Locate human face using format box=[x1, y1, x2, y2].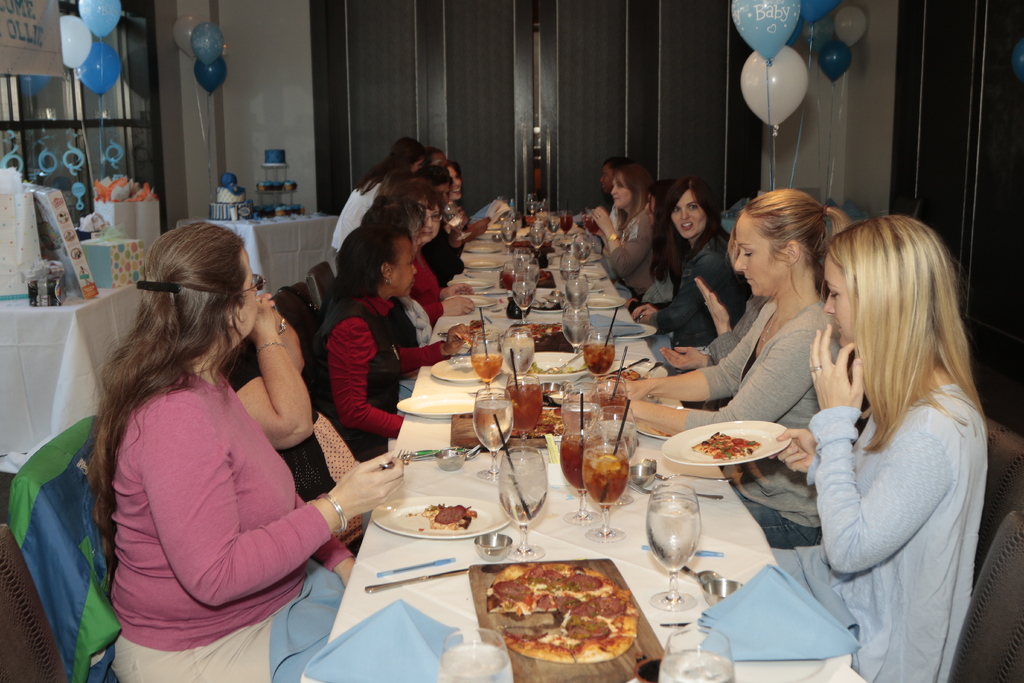
box=[396, 244, 417, 294].
